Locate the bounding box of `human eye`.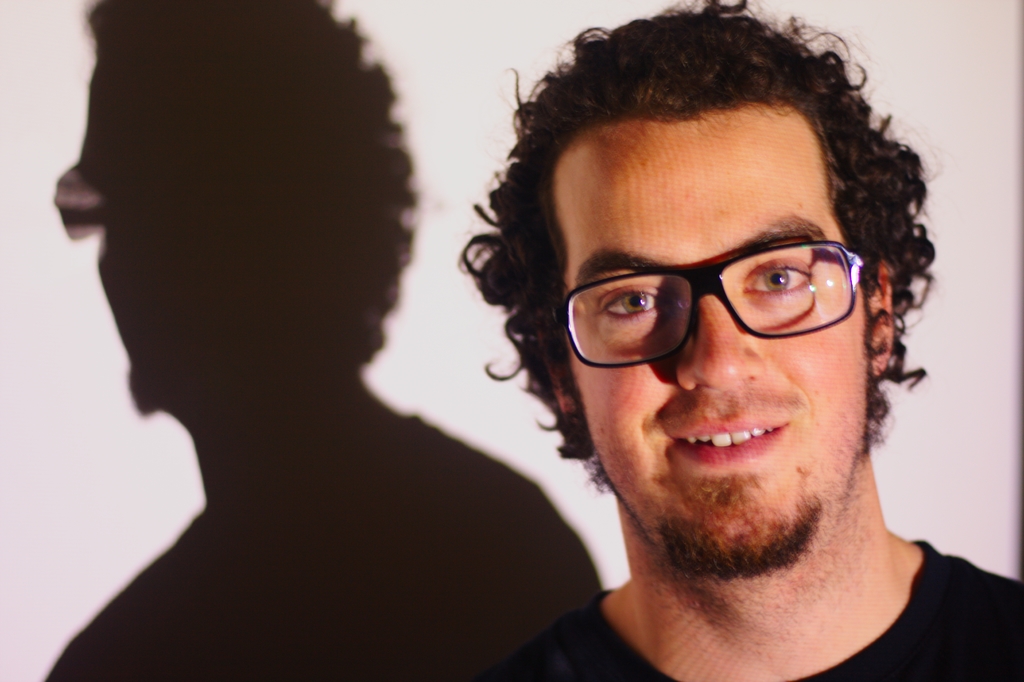
Bounding box: detection(589, 277, 678, 328).
